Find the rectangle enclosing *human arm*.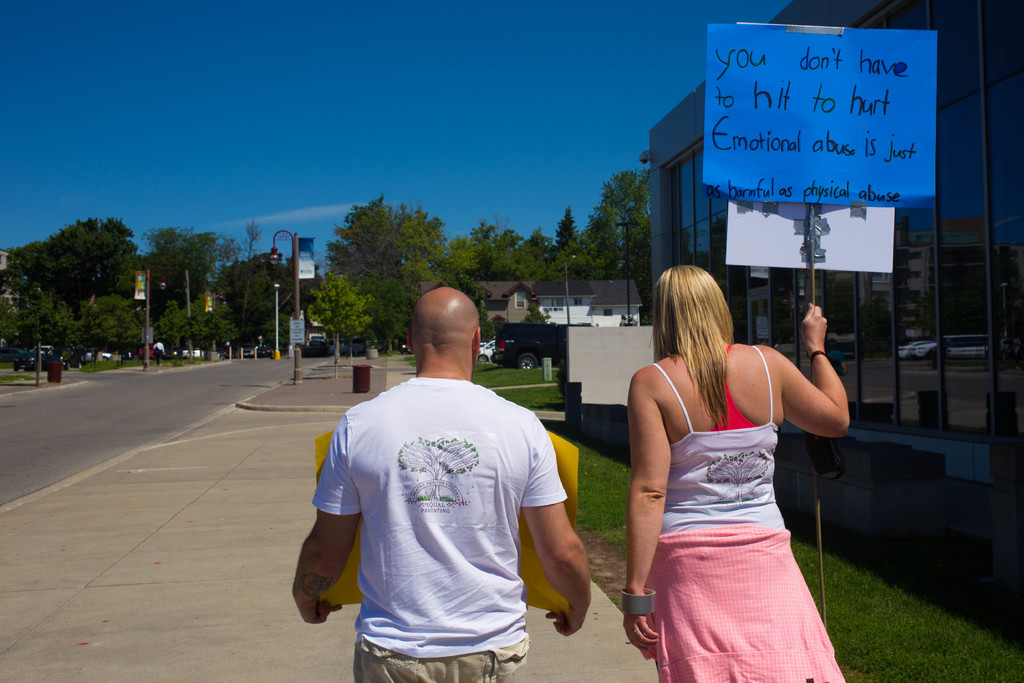
[left=790, top=315, right=851, bottom=470].
